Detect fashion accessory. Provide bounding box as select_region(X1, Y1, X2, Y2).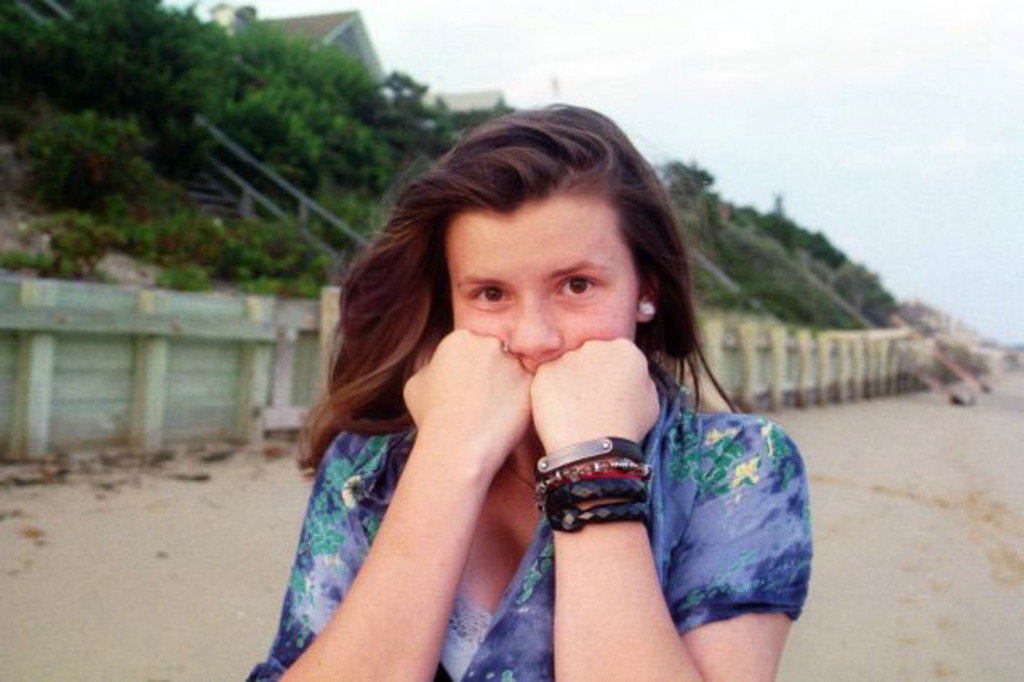
select_region(637, 297, 656, 317).
